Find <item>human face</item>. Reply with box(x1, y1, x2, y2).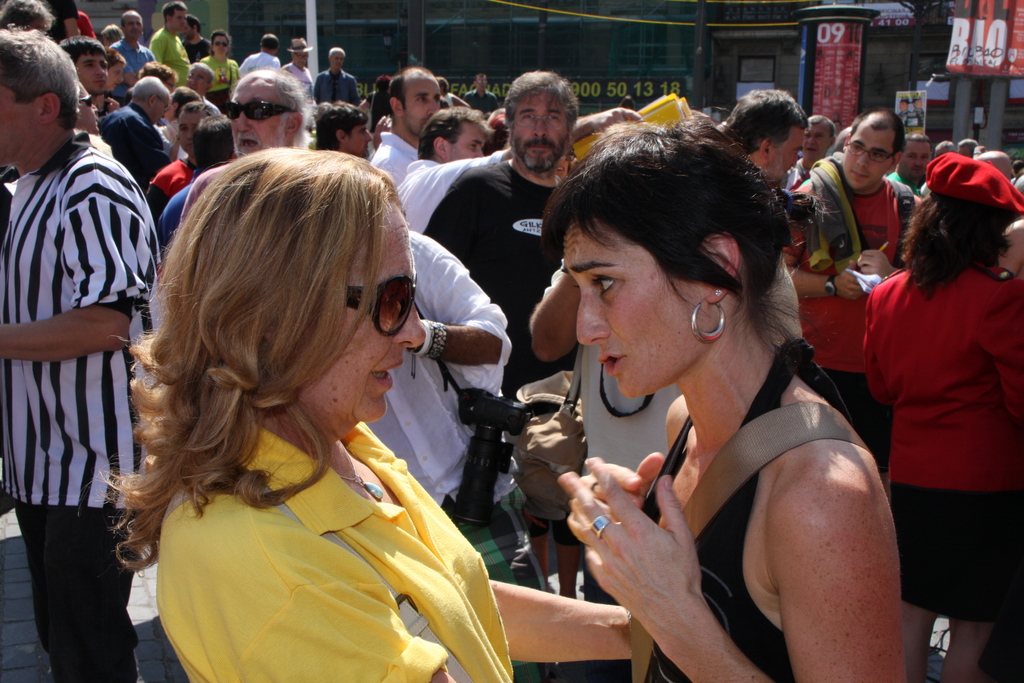
box(168, 6, 187, 31).
